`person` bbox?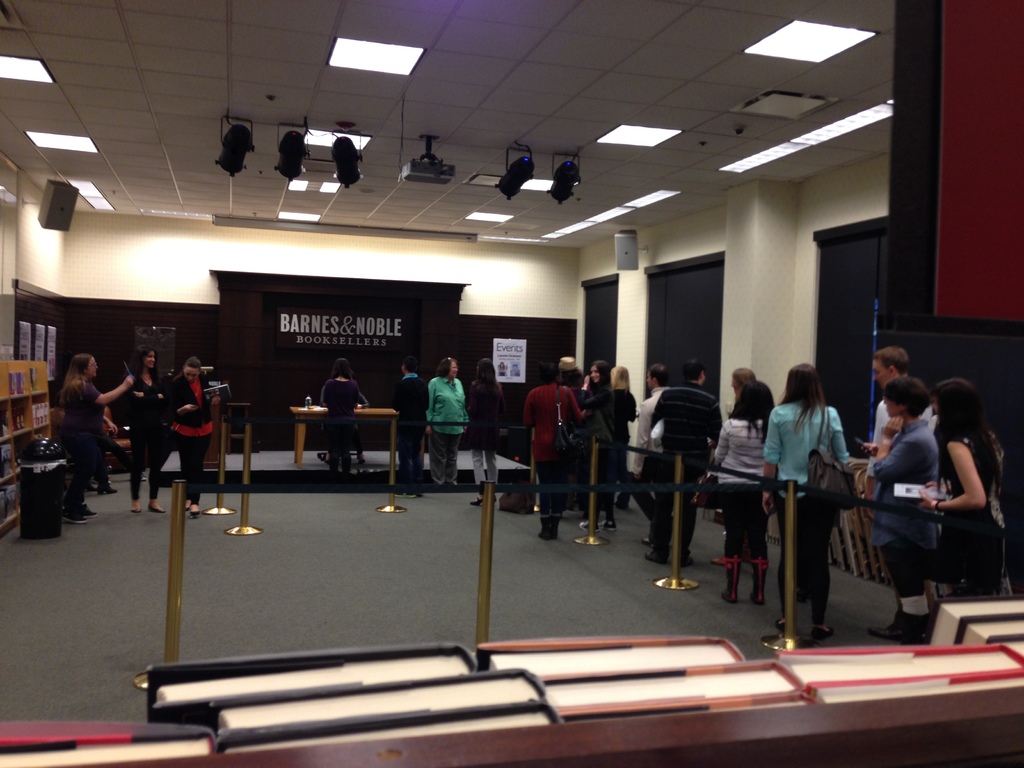
392, 360, 431, 500
